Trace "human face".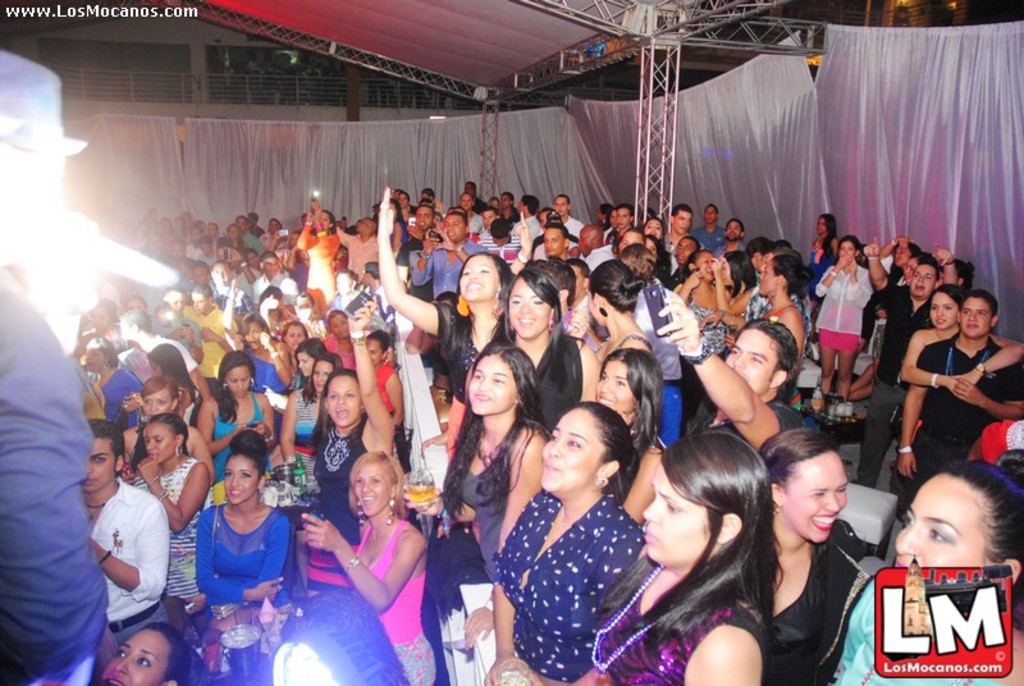
Traced to (left=366, top=335, right=384, bottom=363).
